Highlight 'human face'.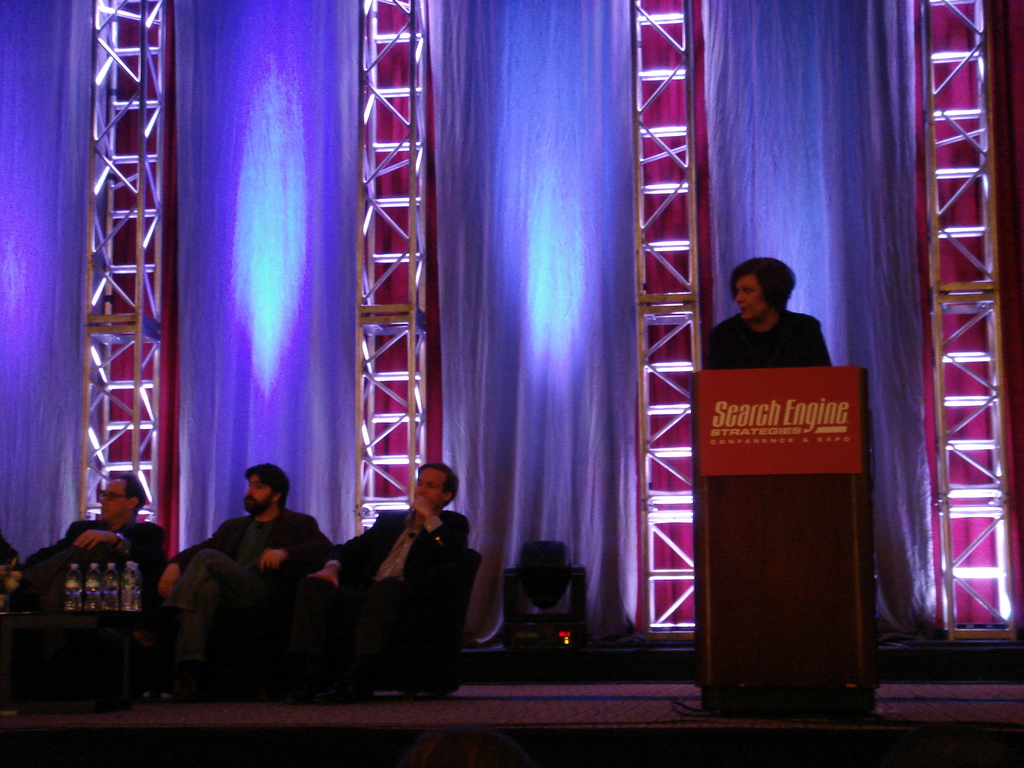
Highlighted region: crop(244, 476, 275, 516).
